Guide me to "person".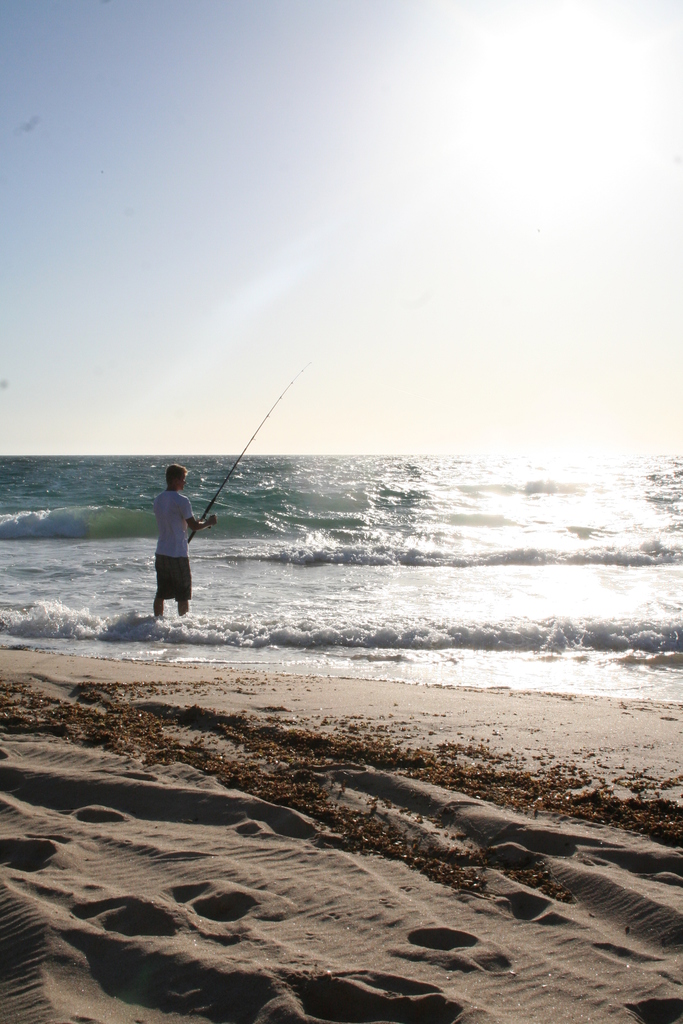
Guidance: detection(145, 461, 215, 619).
